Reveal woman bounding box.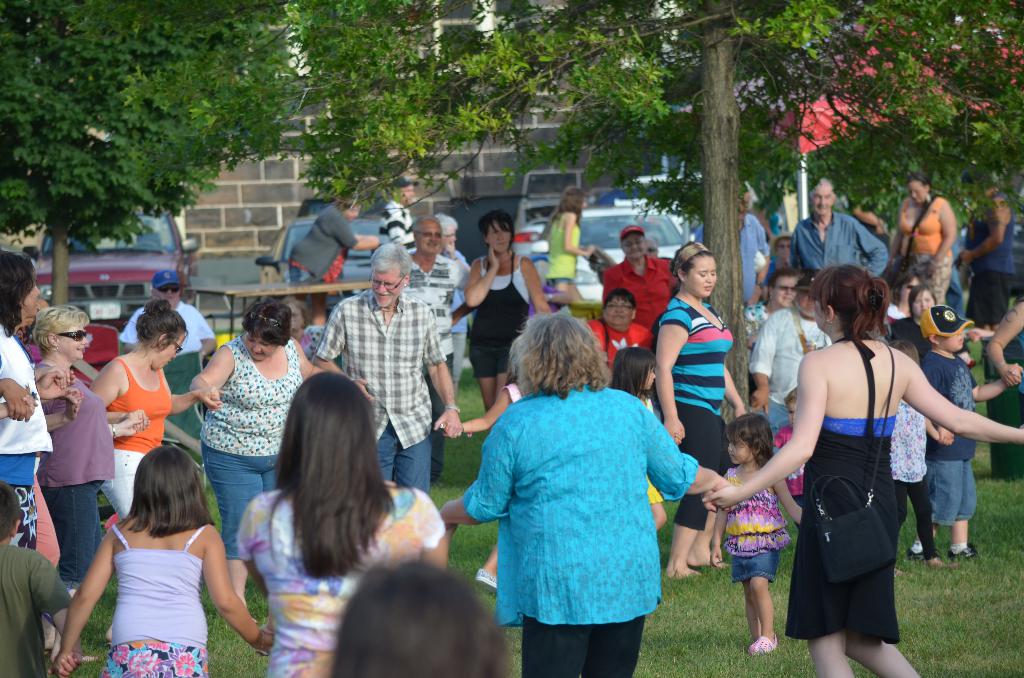
Revealed: region(540, 181, 593, 311).
